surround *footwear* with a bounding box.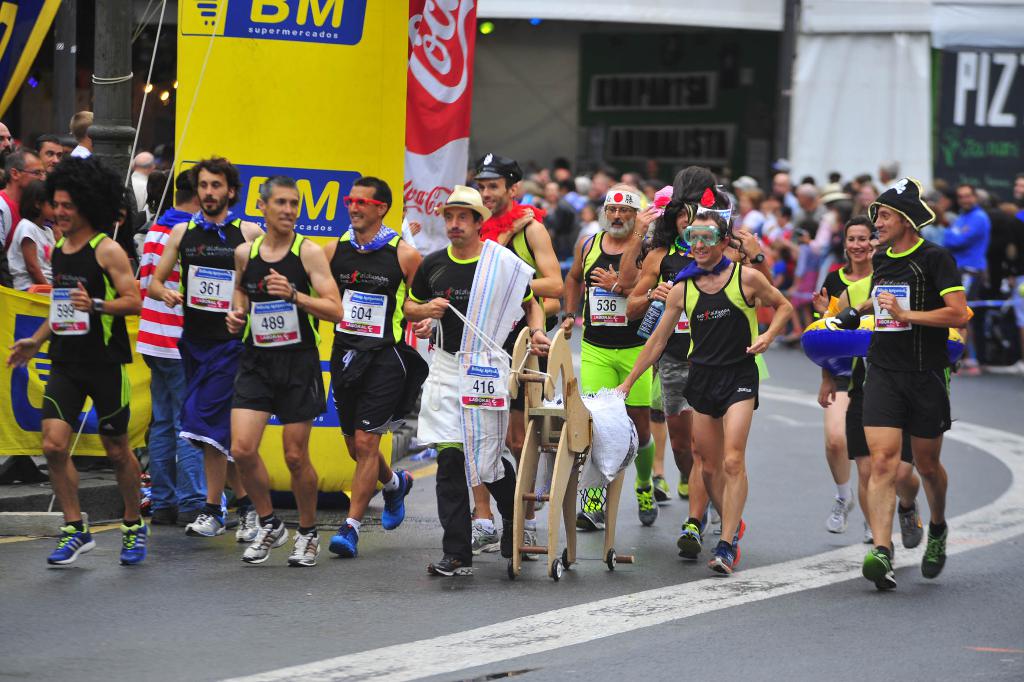
<region>573, 503, 612, 534</region>.
